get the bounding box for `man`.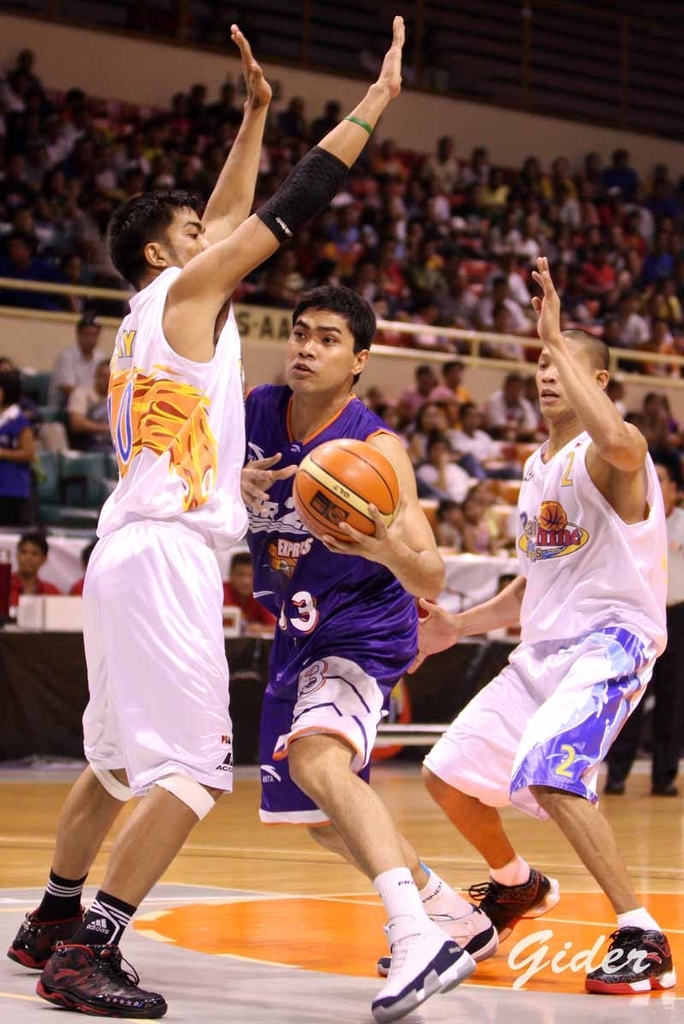
<box>239,282,500,1023</box>.
